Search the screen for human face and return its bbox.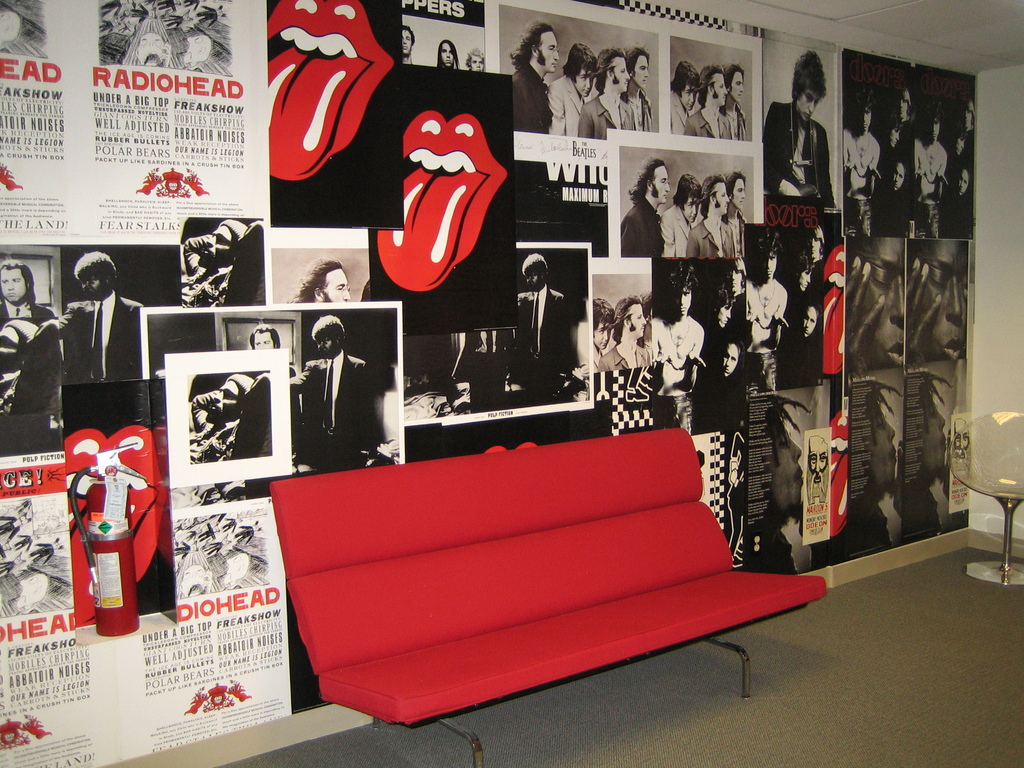
Found: region(208, 380, 241, 420).
